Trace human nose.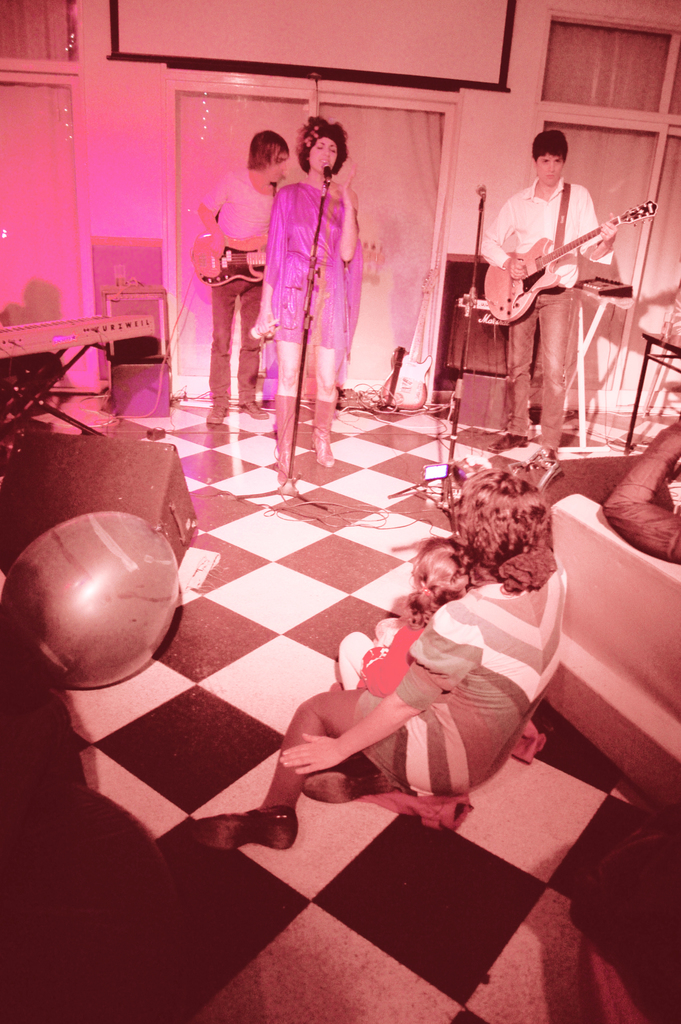
Traced to x1=545, y1=164, x2=555, y2=174.
